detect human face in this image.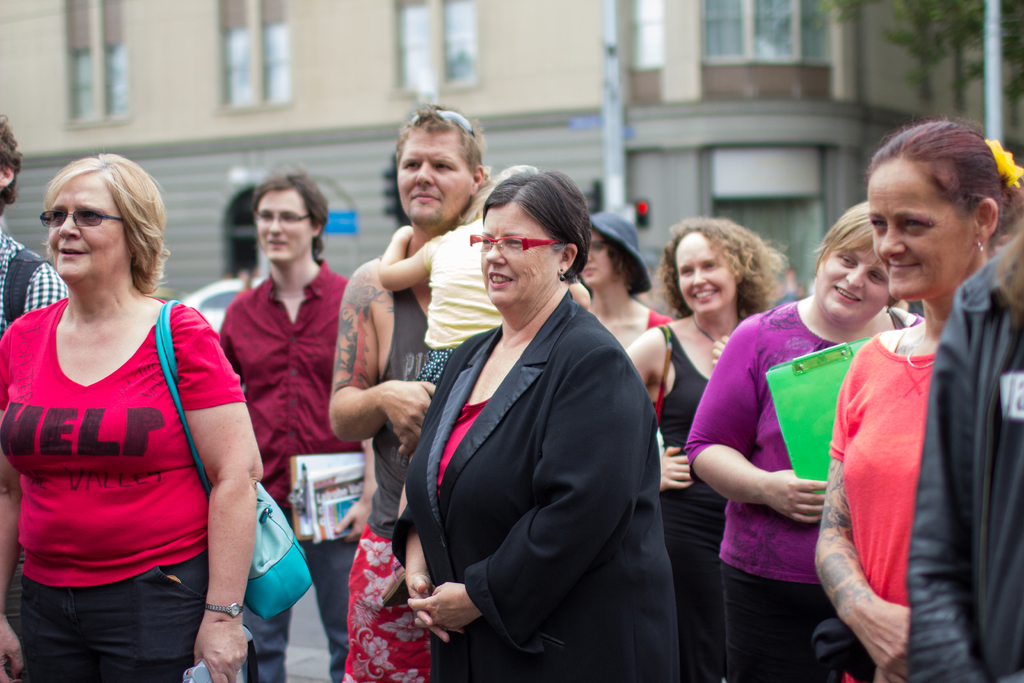
Detection: l=397, t=130, r=476, b=229.
